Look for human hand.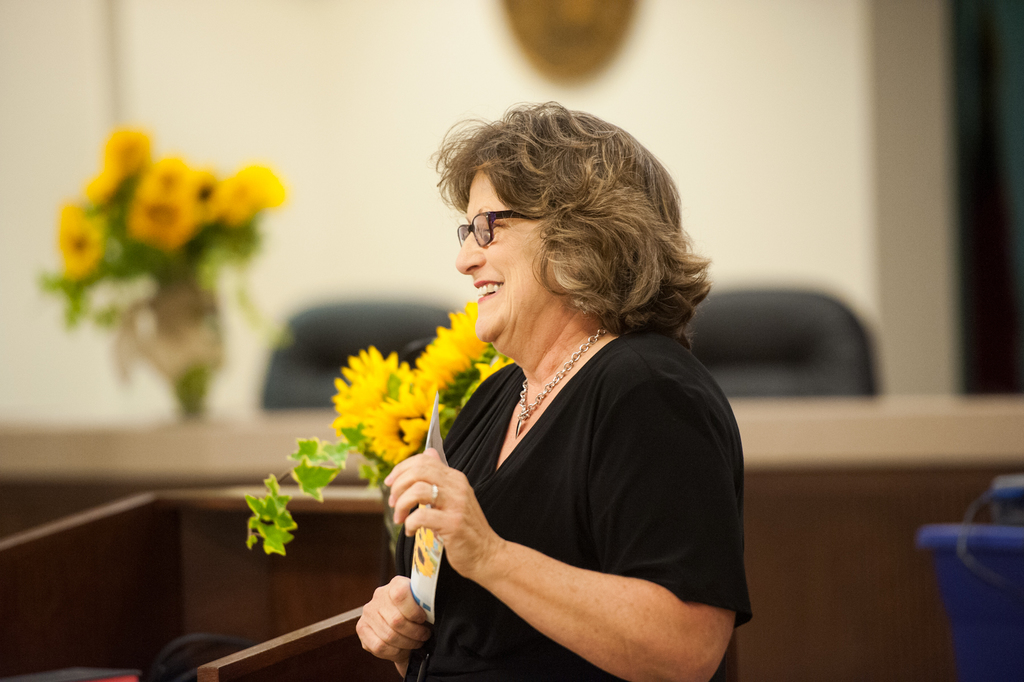
Found: box(354, 586, 428, 673).
